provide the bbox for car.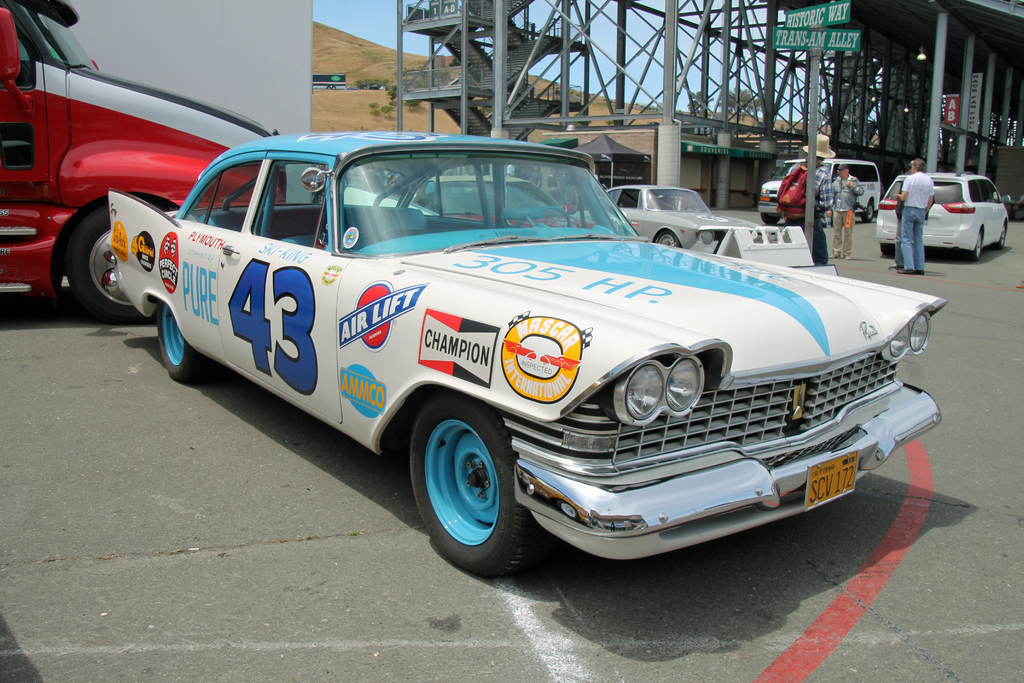
{"x1": 575, "y1": 179, "x2": 756, "y2": 247}.
